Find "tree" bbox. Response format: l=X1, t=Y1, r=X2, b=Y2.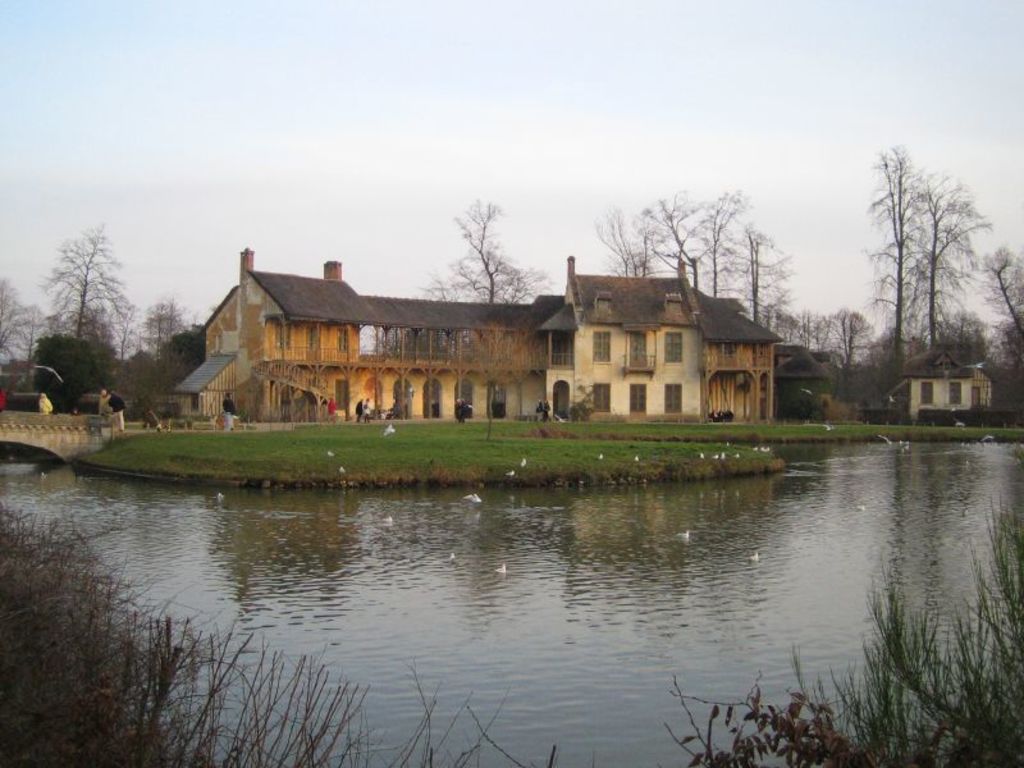
l=983, t=243, r=1023, b=351.
